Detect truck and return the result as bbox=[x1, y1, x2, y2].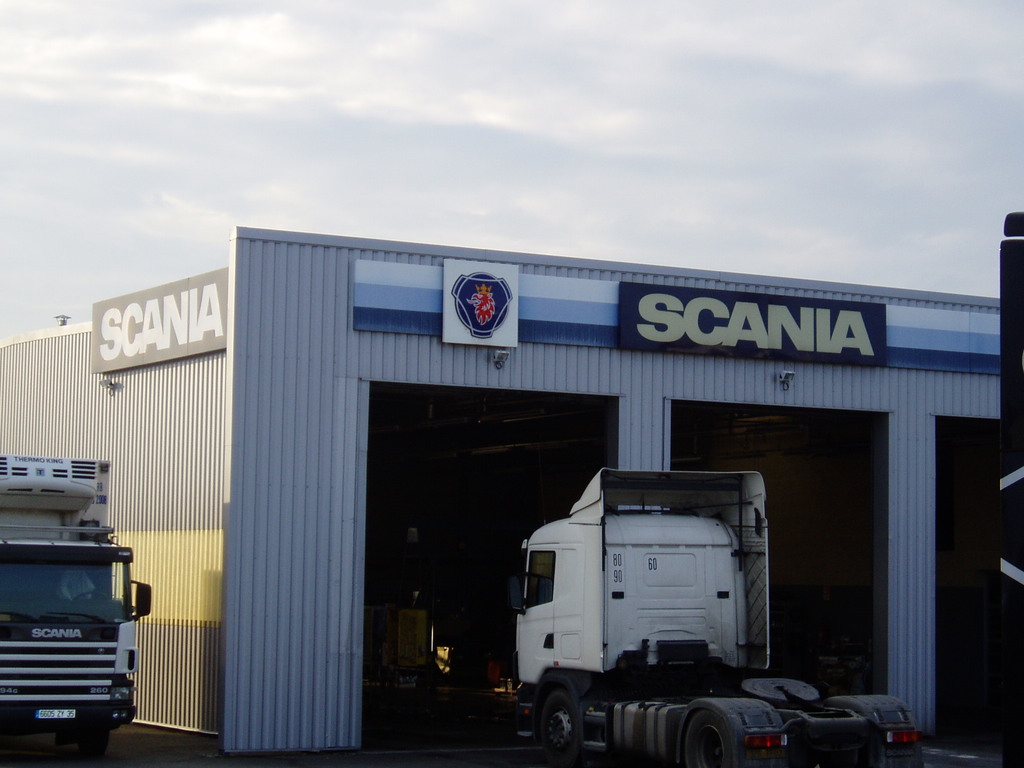
bbox=[478, 474, 851, 756].
